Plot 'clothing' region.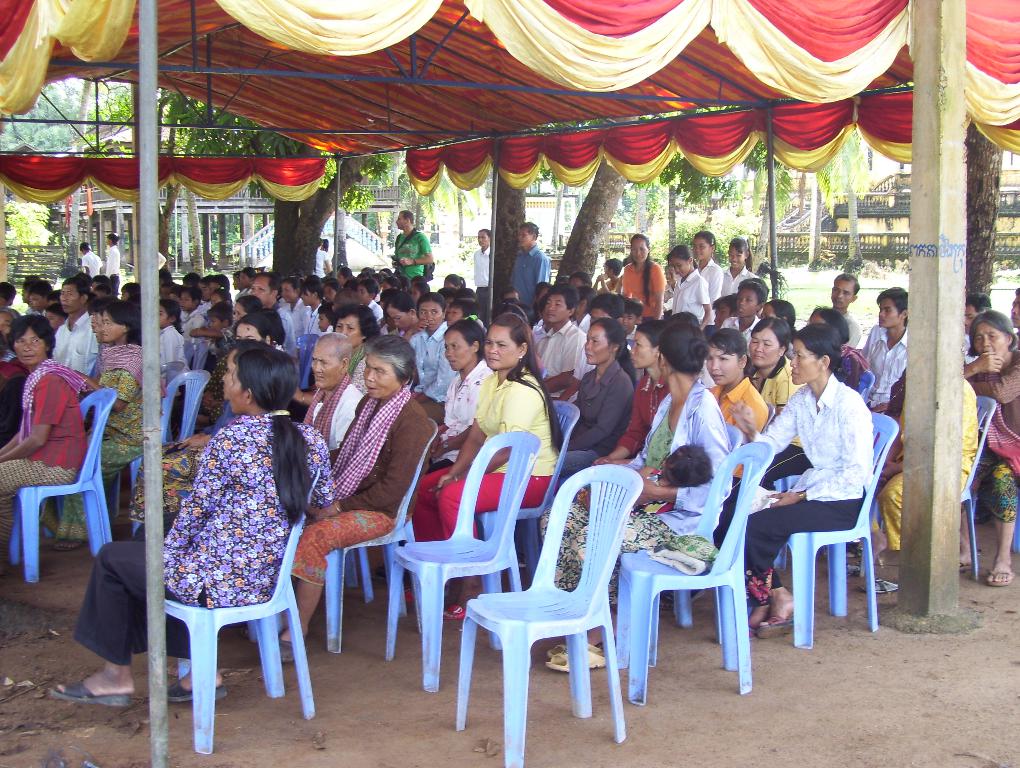
Plotted at [left=673, top=267, right=710, bottom=321].
